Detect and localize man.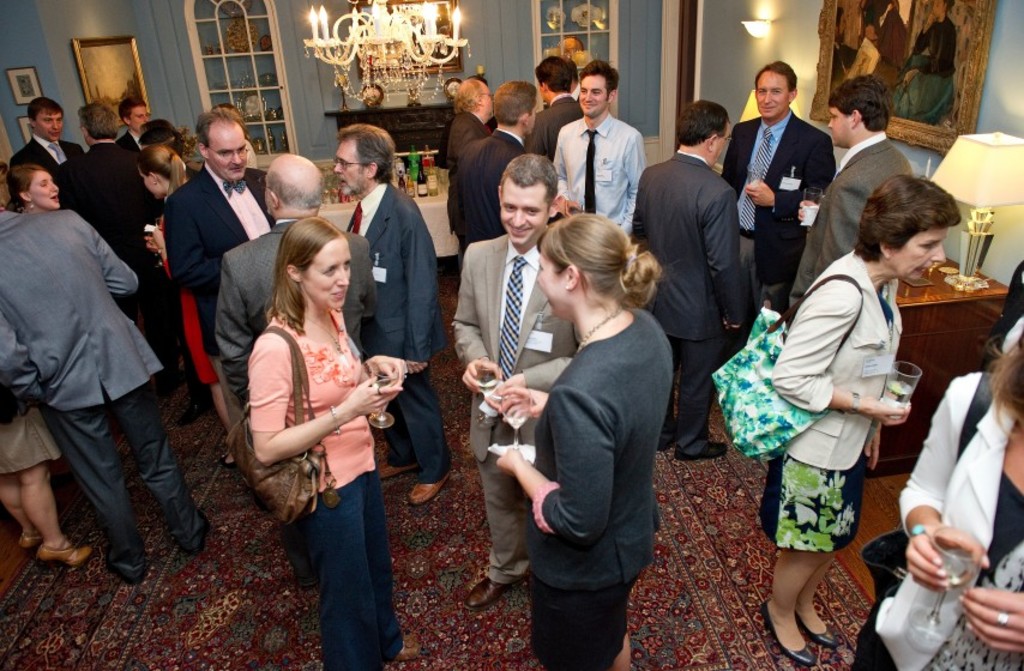
Localized at [left=10, top=96, right=86, bottom=173].
